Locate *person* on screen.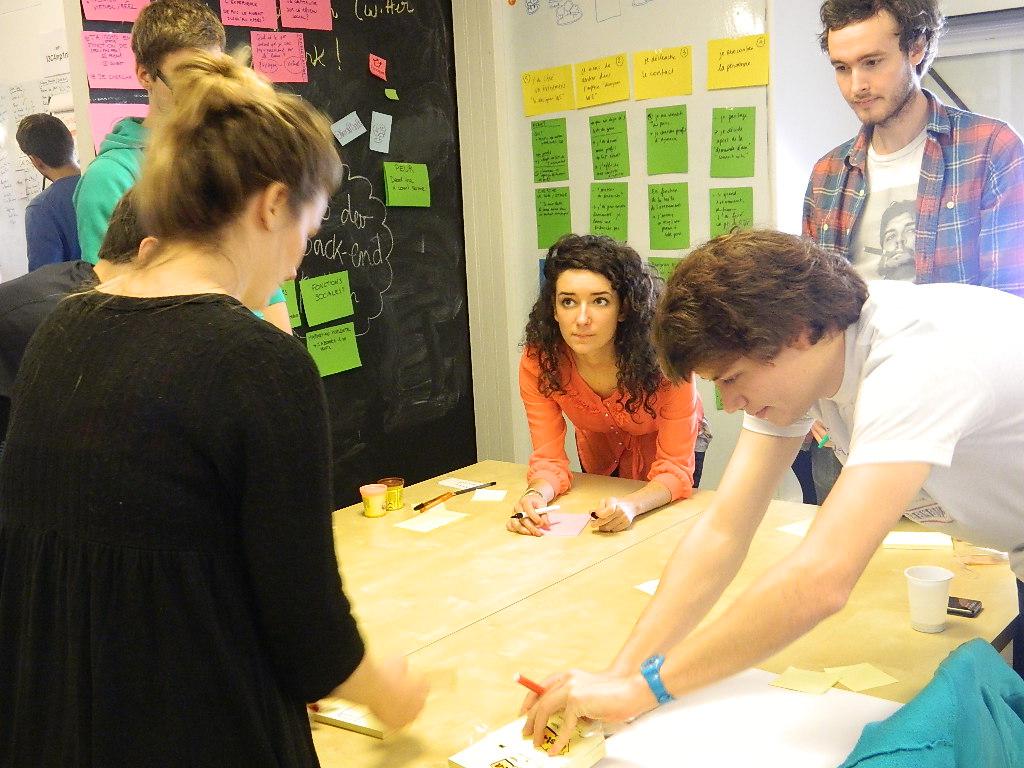
On screen at 13 112 86 272.
